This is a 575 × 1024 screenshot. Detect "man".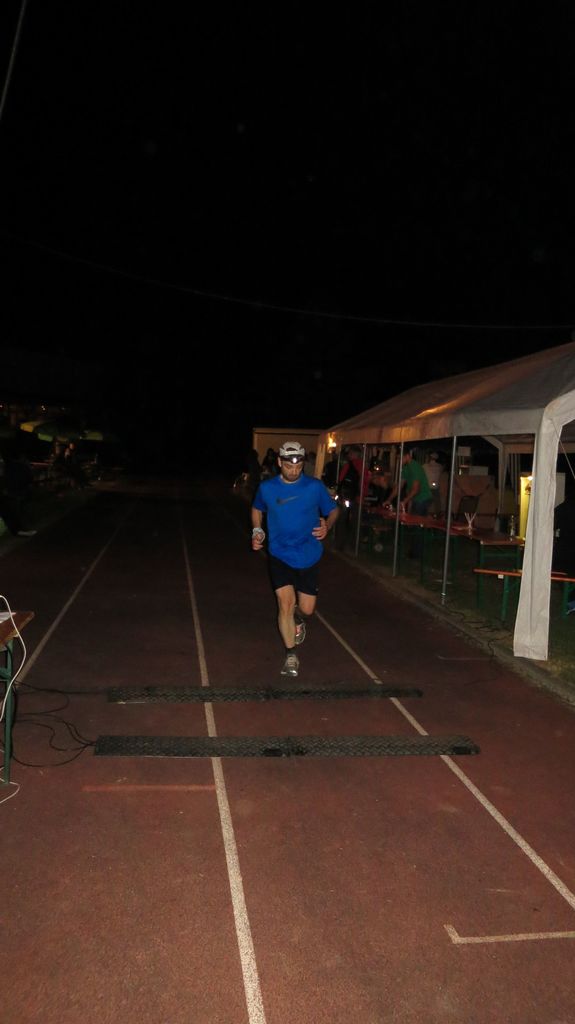
box=[238, 413, 343, 673].
